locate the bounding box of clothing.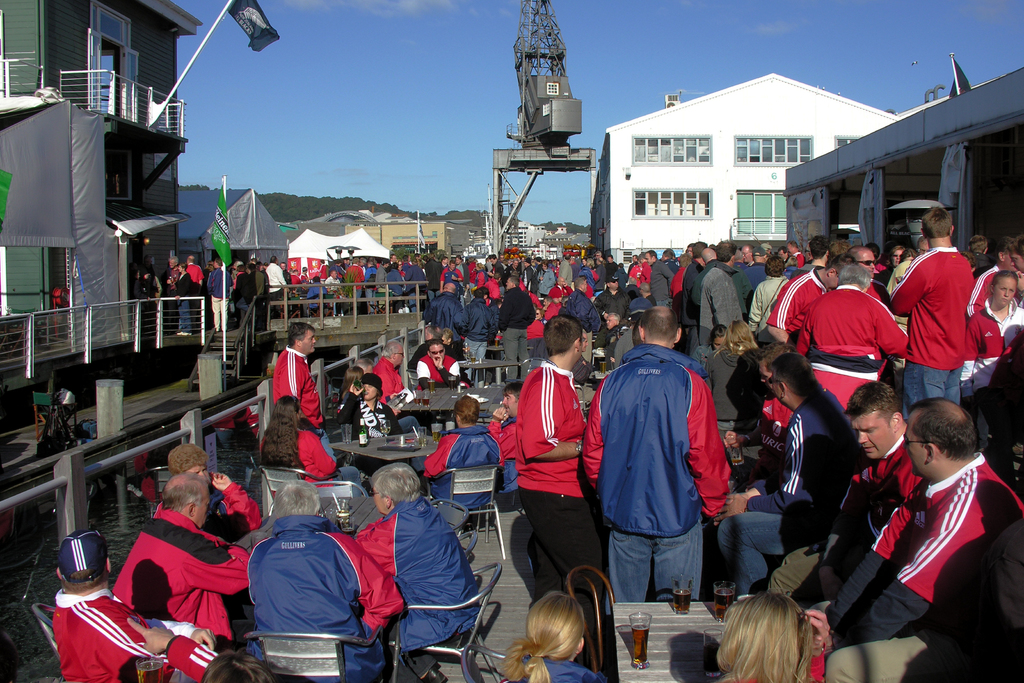
Bounding box: x1=755 y1=253 x2=798 y2=340.
